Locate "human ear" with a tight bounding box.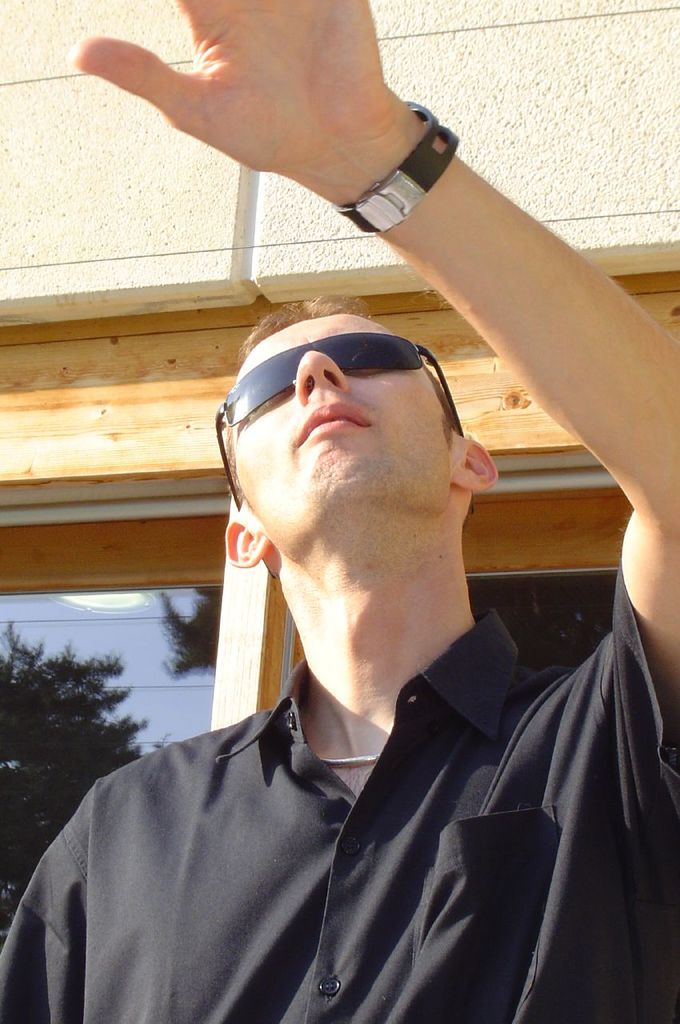
box=[222, 527, 270, 568].
